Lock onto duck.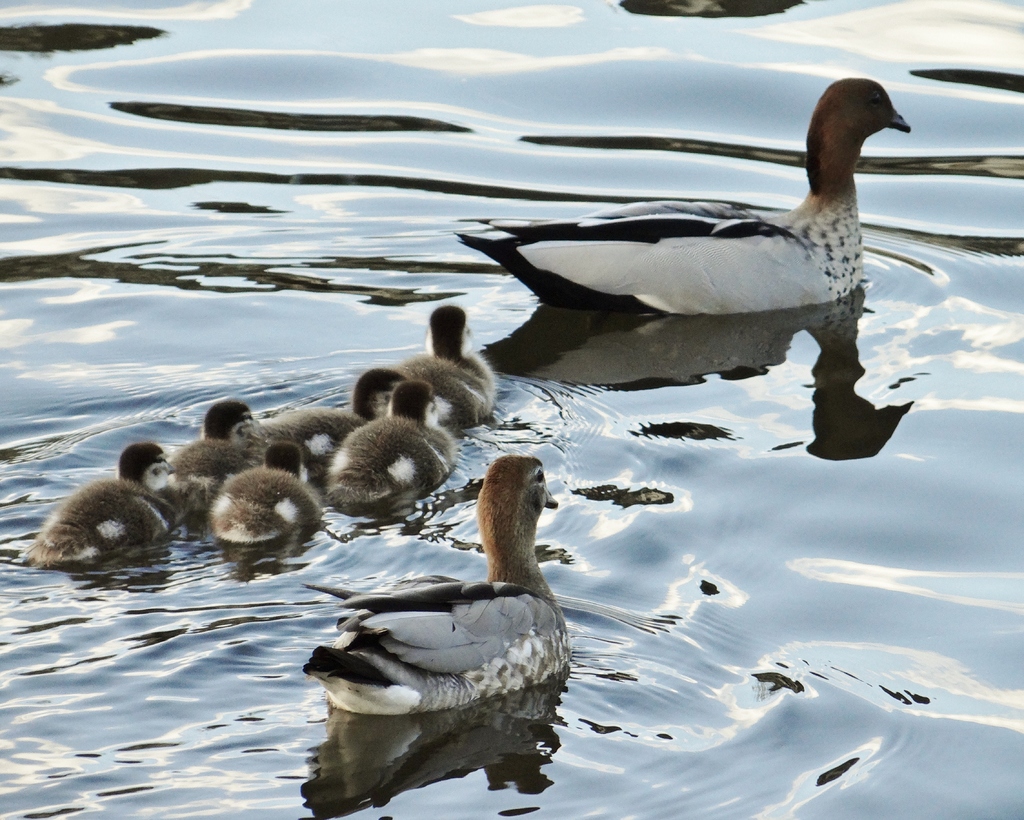
Locked: (216, 445, 330, 563).
